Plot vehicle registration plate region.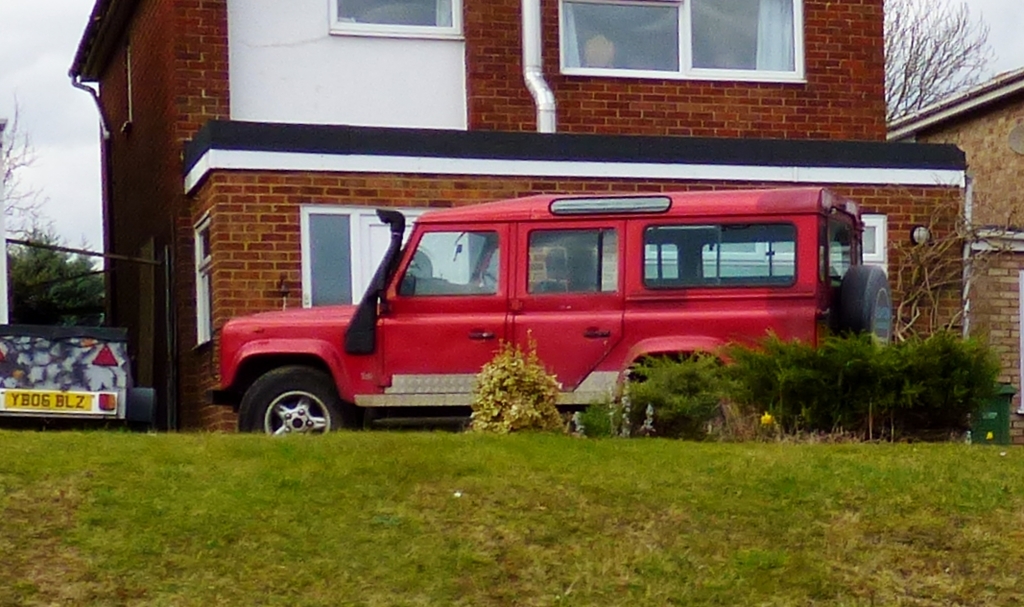
Plotted at bbox=[3, 388, 95, 411].
